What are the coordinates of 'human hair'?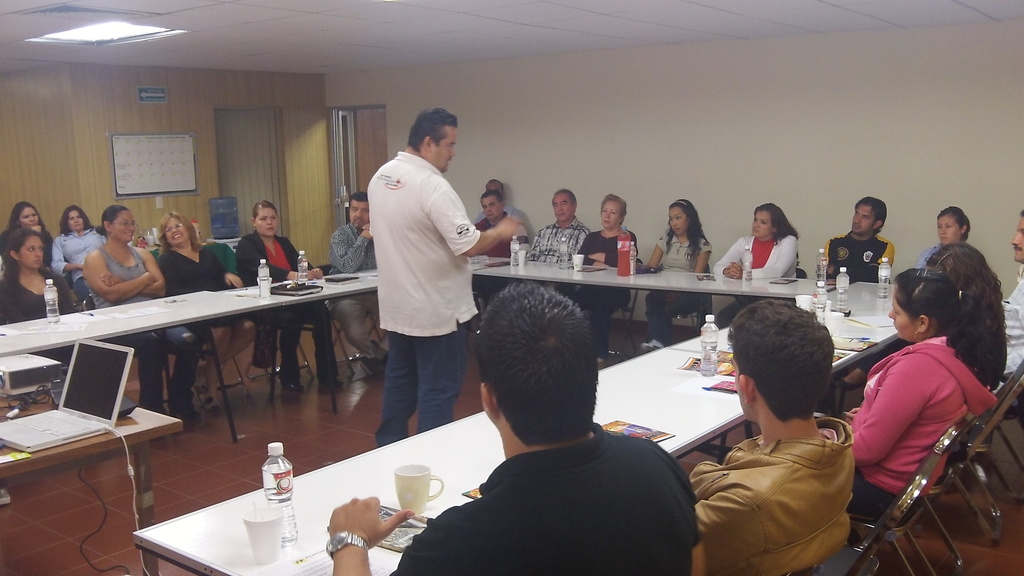
(x1=97, y1=205, x2=127, y2=234).
